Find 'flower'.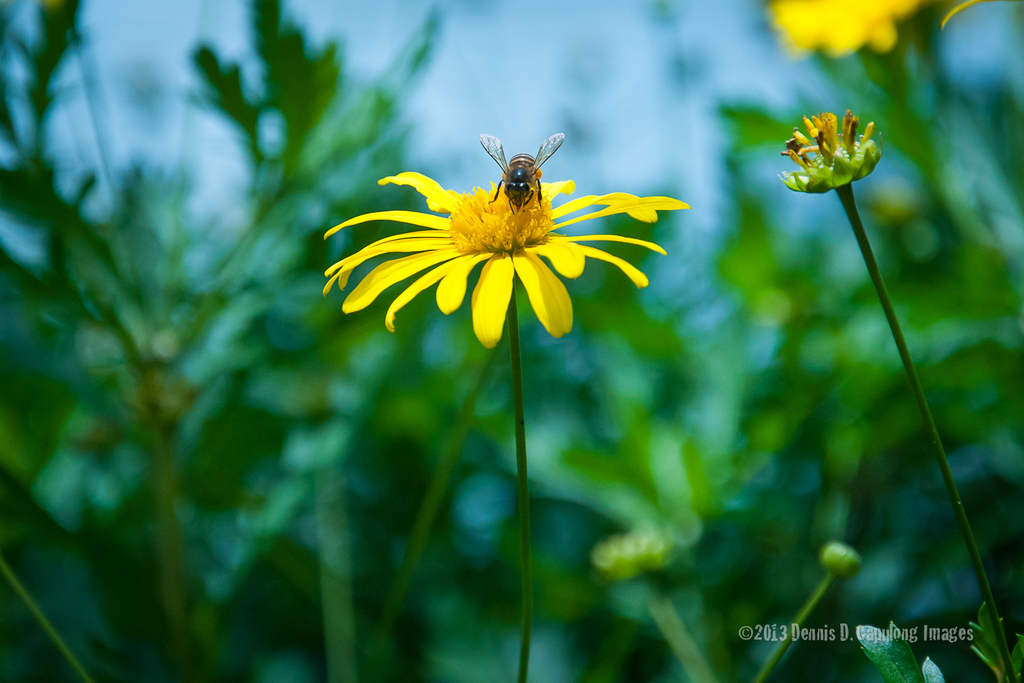
locate(941, 0, 990, 26).
